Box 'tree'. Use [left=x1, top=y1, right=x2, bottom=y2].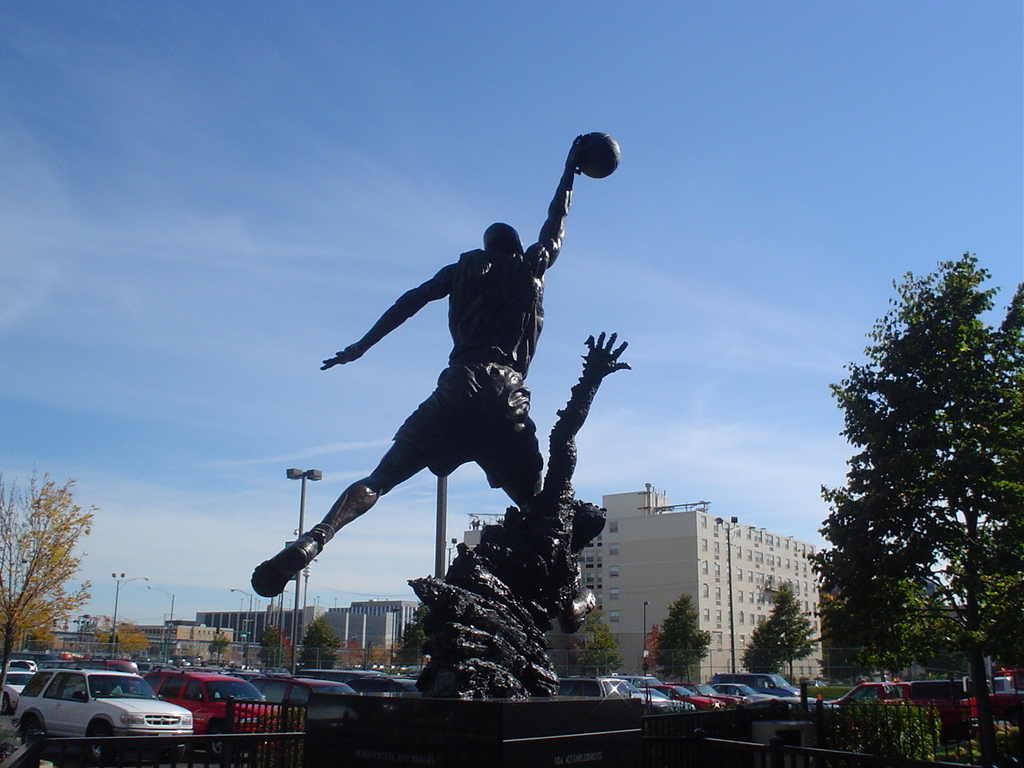
[left=342, top=630, right=361, bottom=666].
